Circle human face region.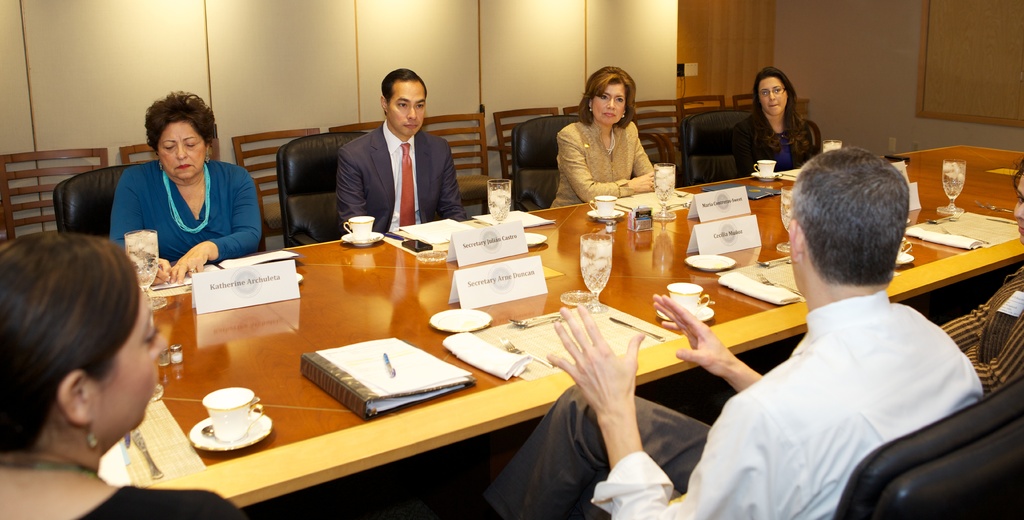
Region: 156/118/206/183.
